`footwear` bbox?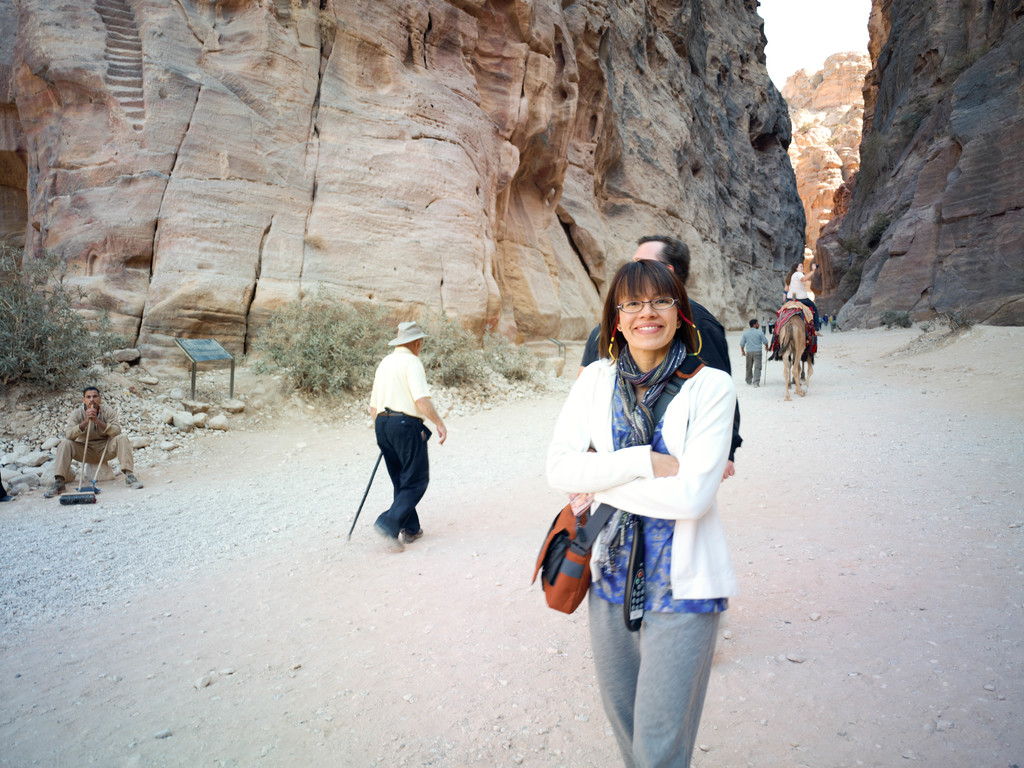
(x1=128, y1=468, x2=143, y2=487)
